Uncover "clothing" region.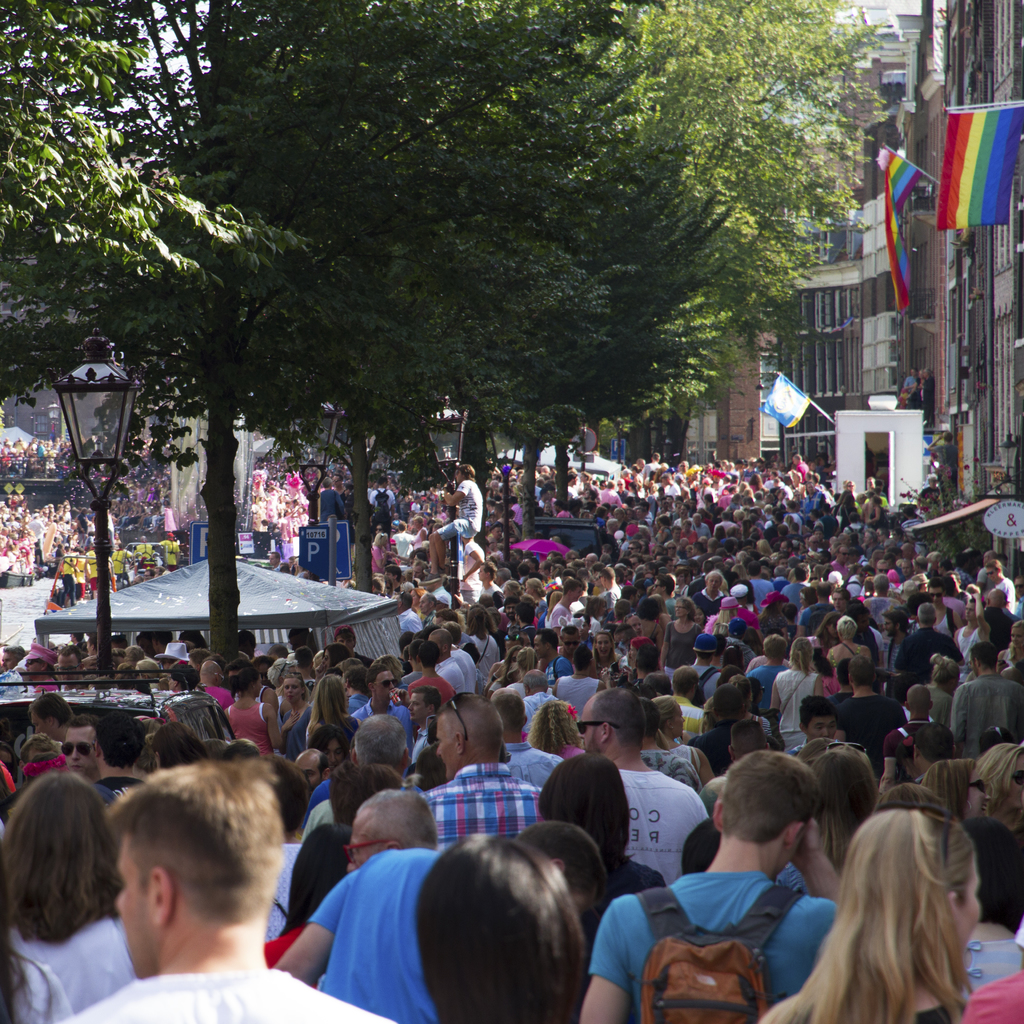
Uncovered: x1=445, y1=477, x2=483, y2=548.
